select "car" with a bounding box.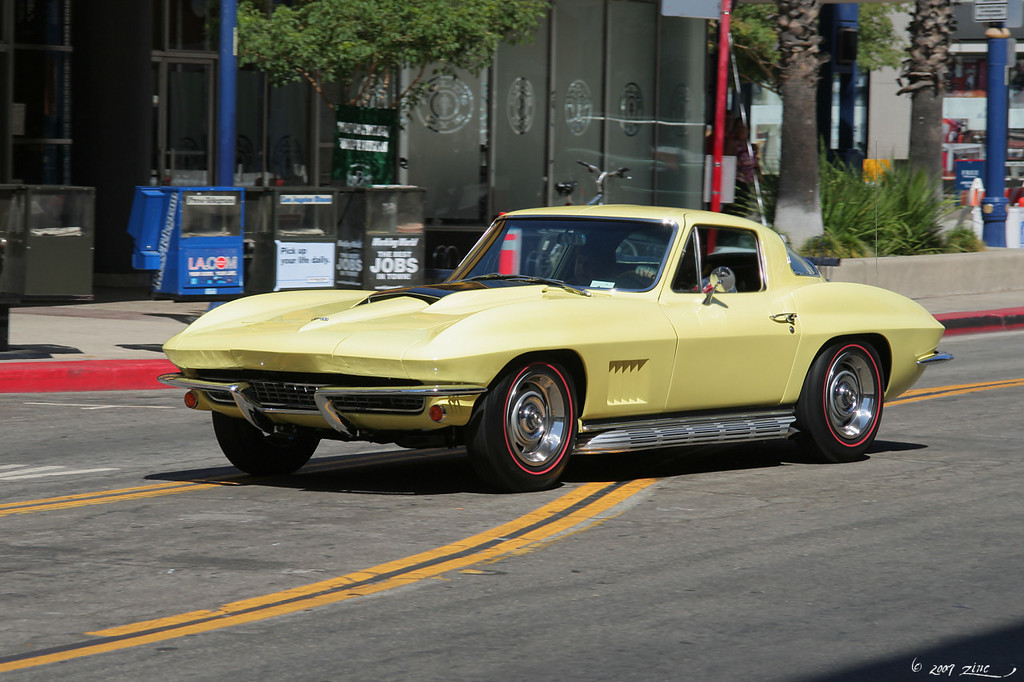
box=[156, 140, 952, 497].
